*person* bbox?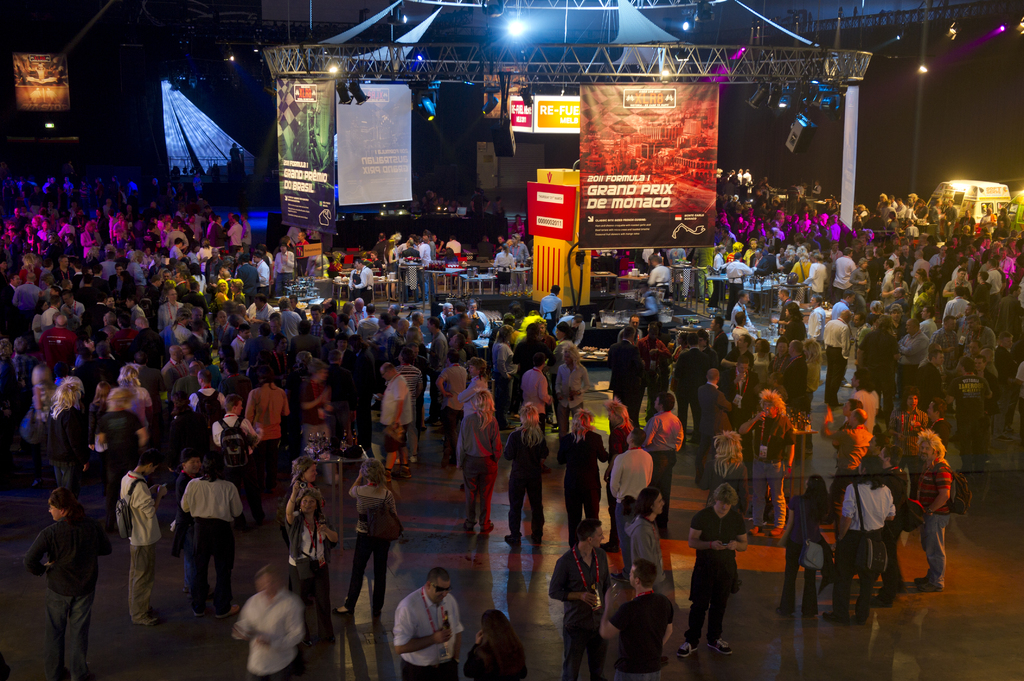
Rect(696, 363, 730, 443)
